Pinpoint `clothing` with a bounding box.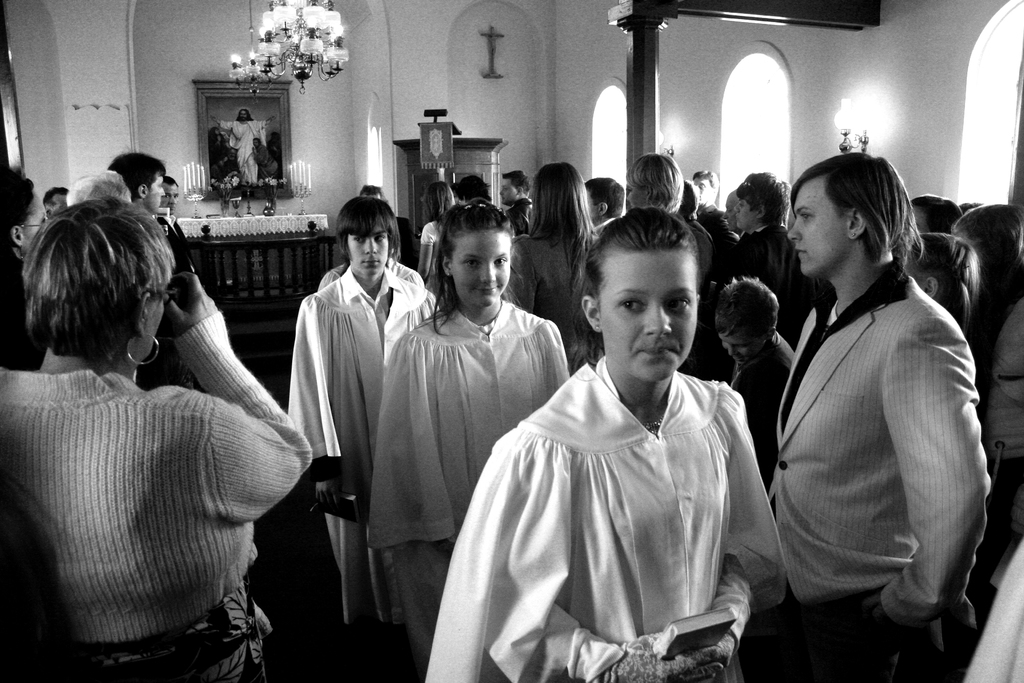
BBox(270, 138, 279, 167).
